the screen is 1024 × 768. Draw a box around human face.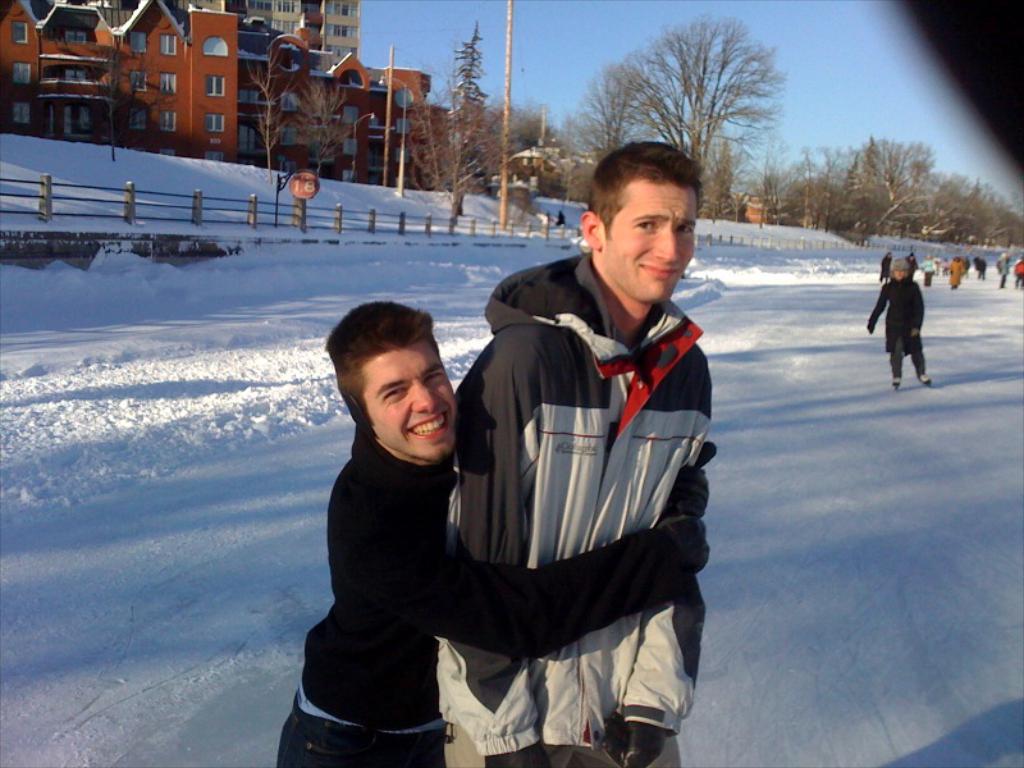
[364,339,458,465].
